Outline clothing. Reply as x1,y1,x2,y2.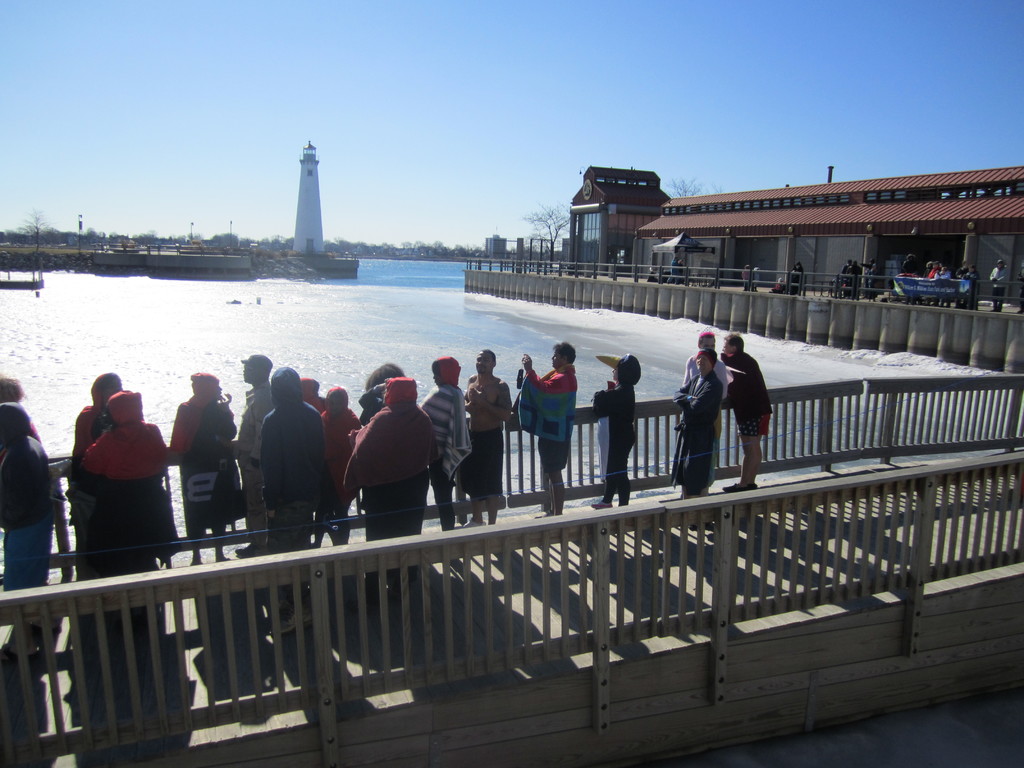
860,264,873,285.
